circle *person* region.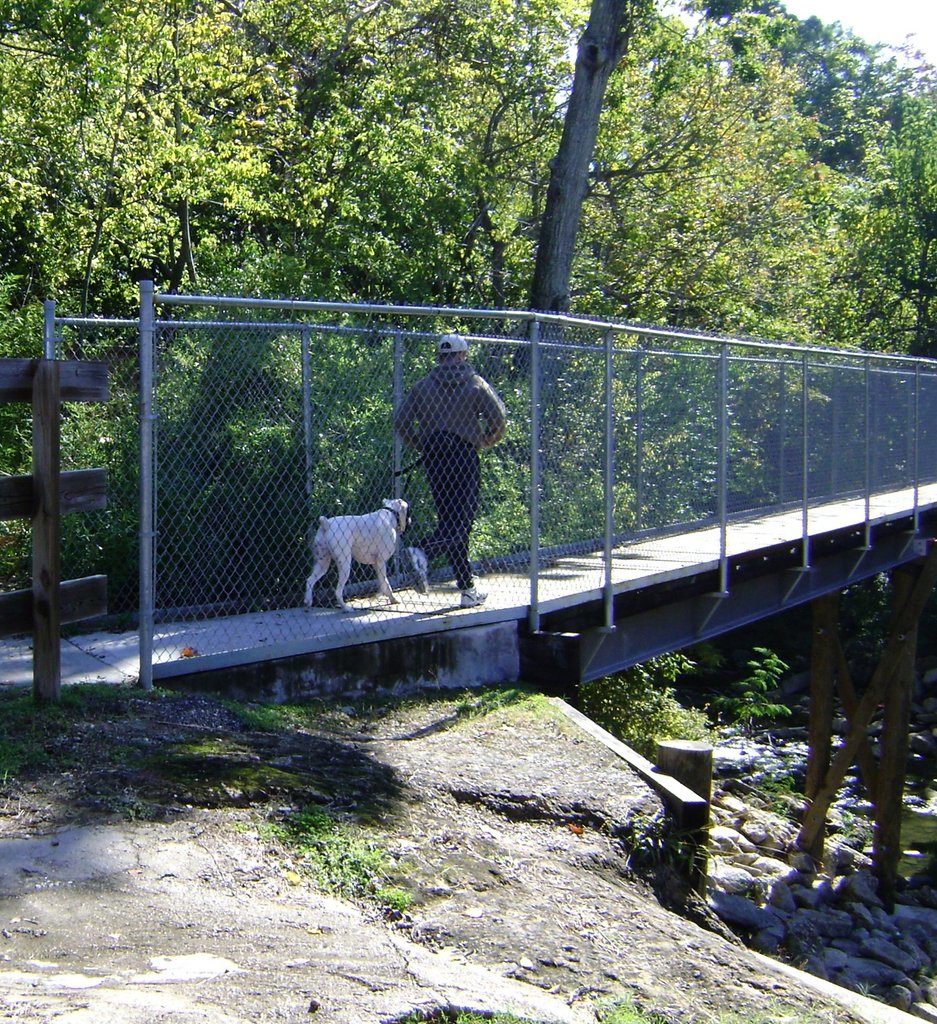
Region: (x1=392, y1=321, x2=511, y2=590).
